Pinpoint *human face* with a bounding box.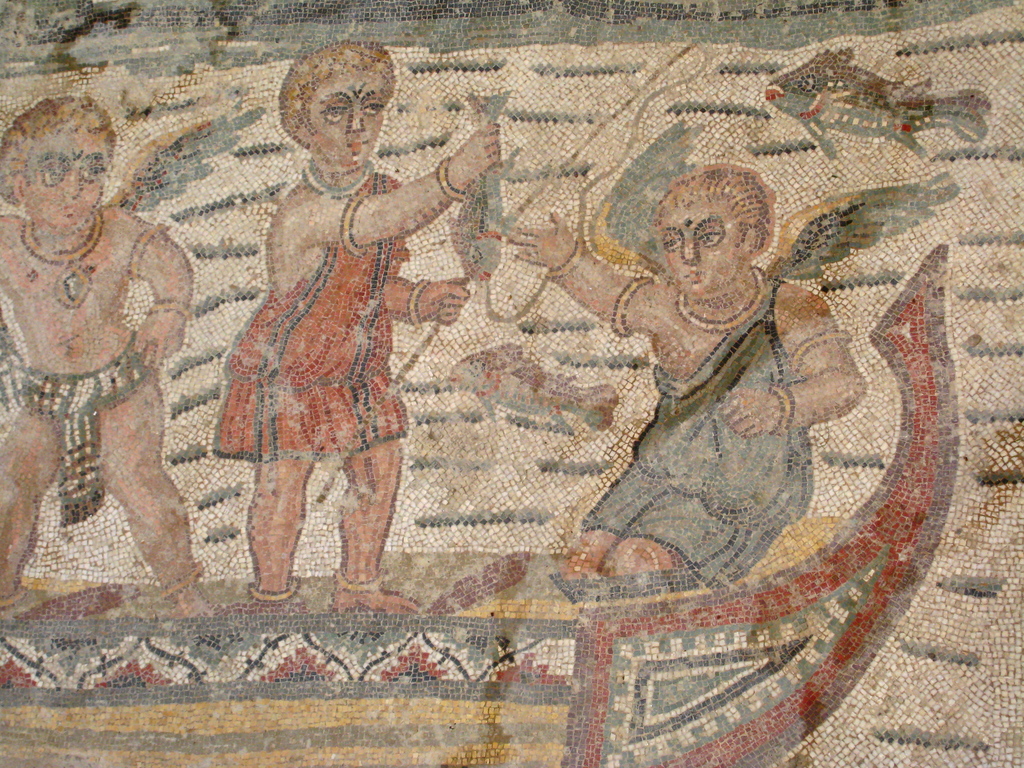
<box>19,122,115,237</box>.
